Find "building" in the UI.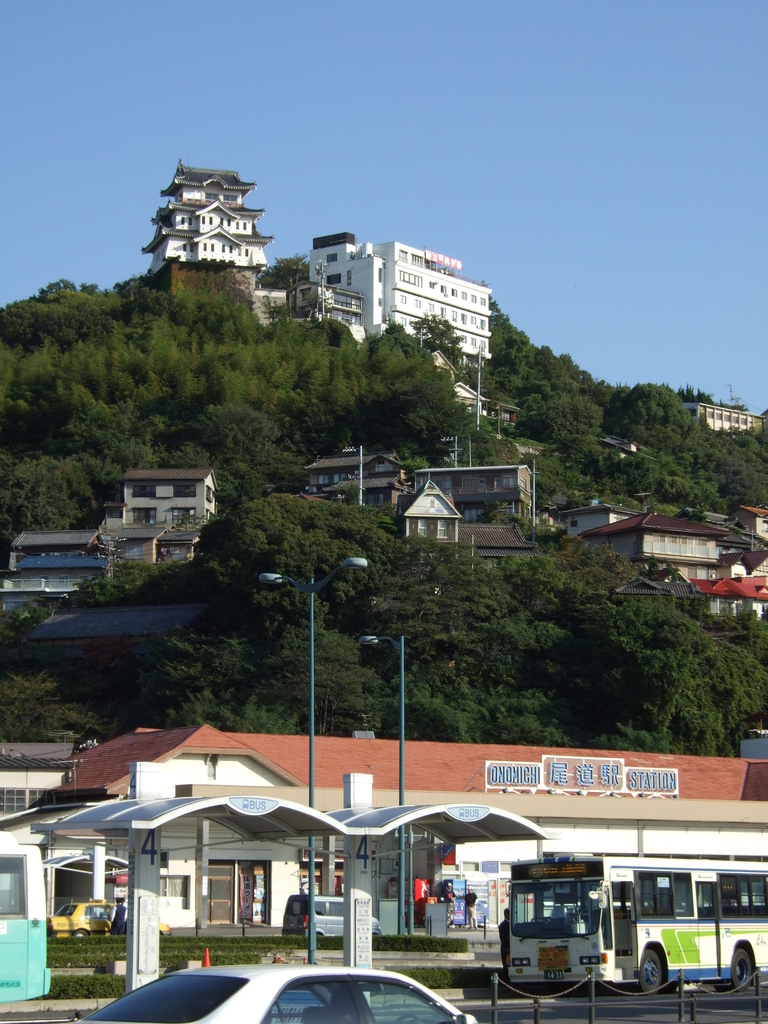
UI element at [687, 404, 767, 433].
